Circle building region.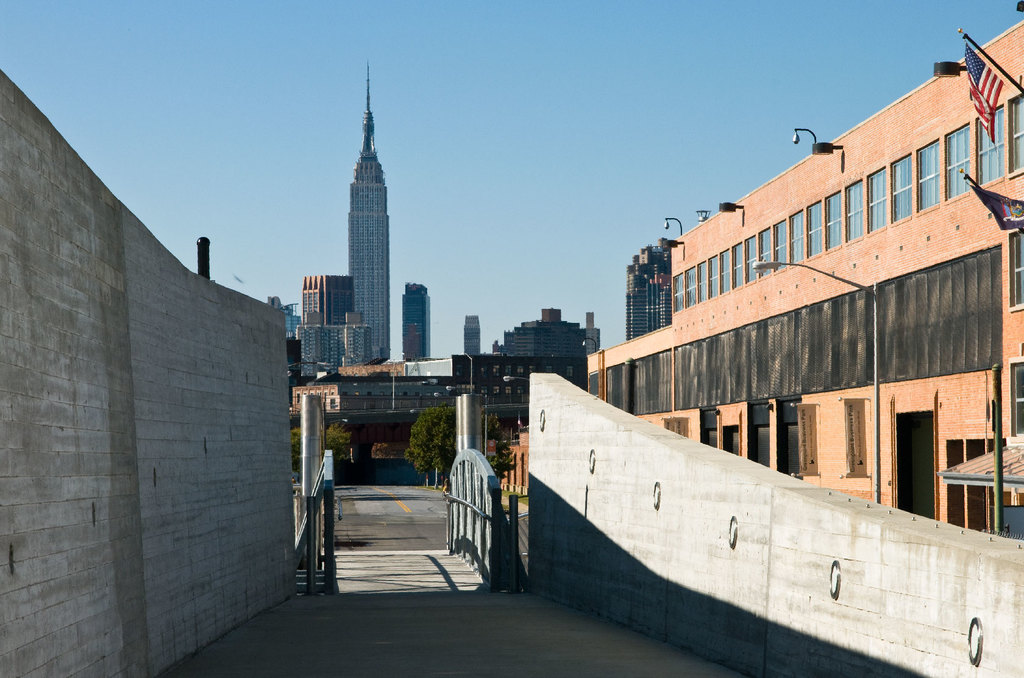
Region: l=499, t=0, r=1023, b=538.
